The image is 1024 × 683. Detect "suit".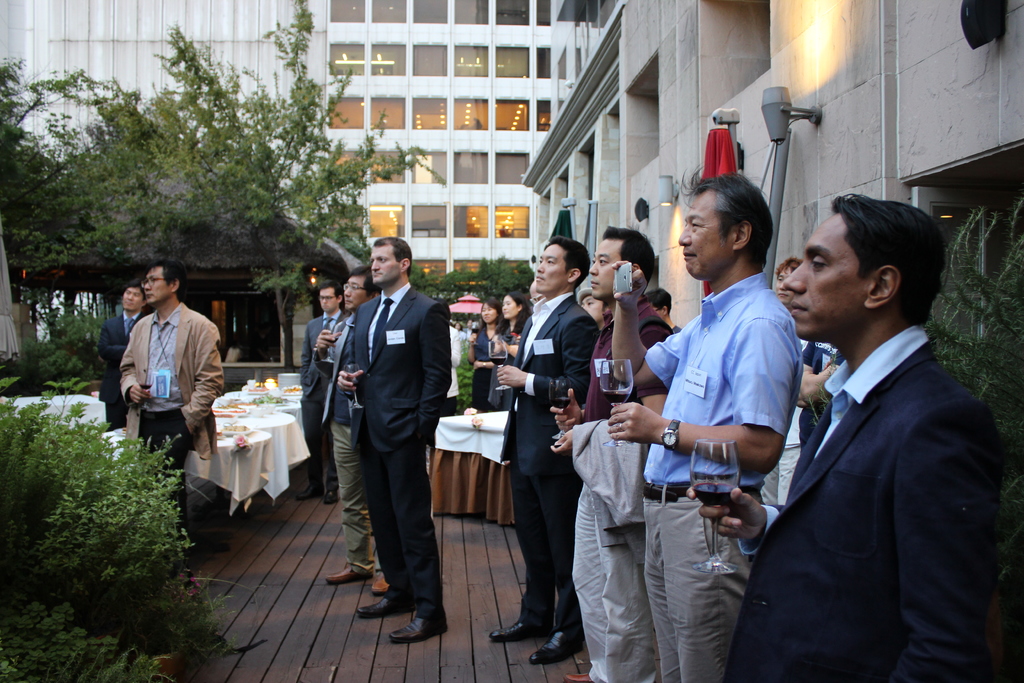
Detection: (721,327,999,682).
